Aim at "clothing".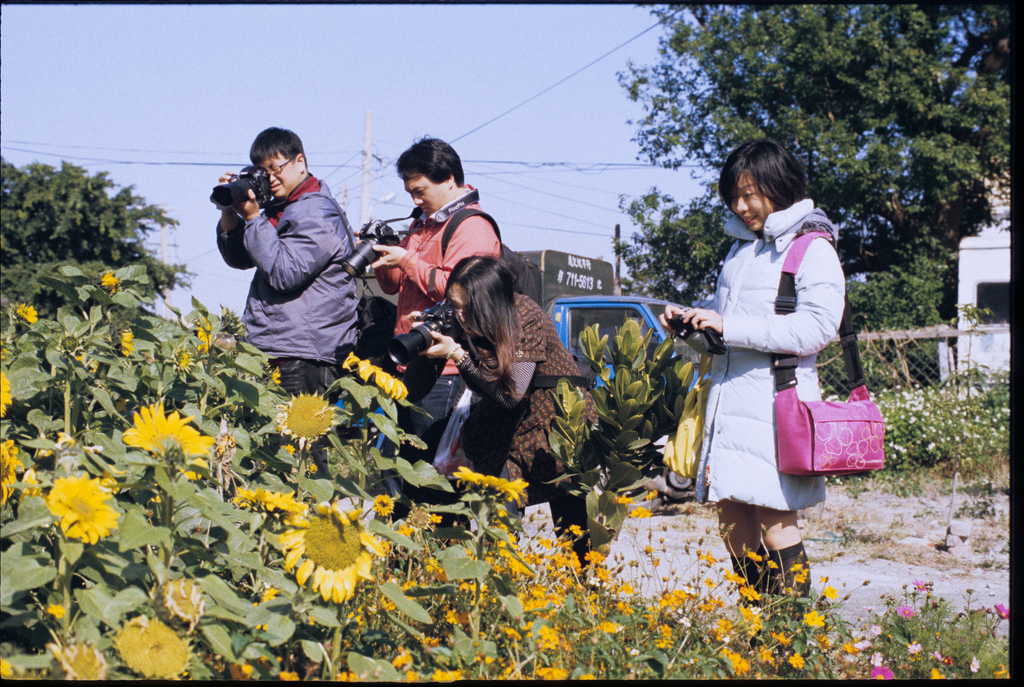
Aimed at [683,188,850,525].
